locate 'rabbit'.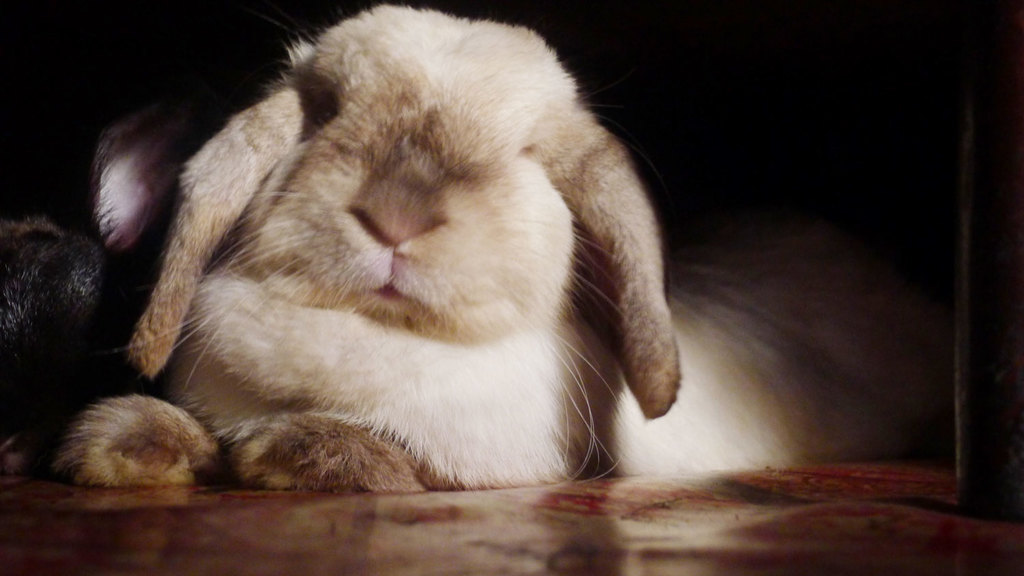
Bounding box: locate(44, 3, 952, 500).
